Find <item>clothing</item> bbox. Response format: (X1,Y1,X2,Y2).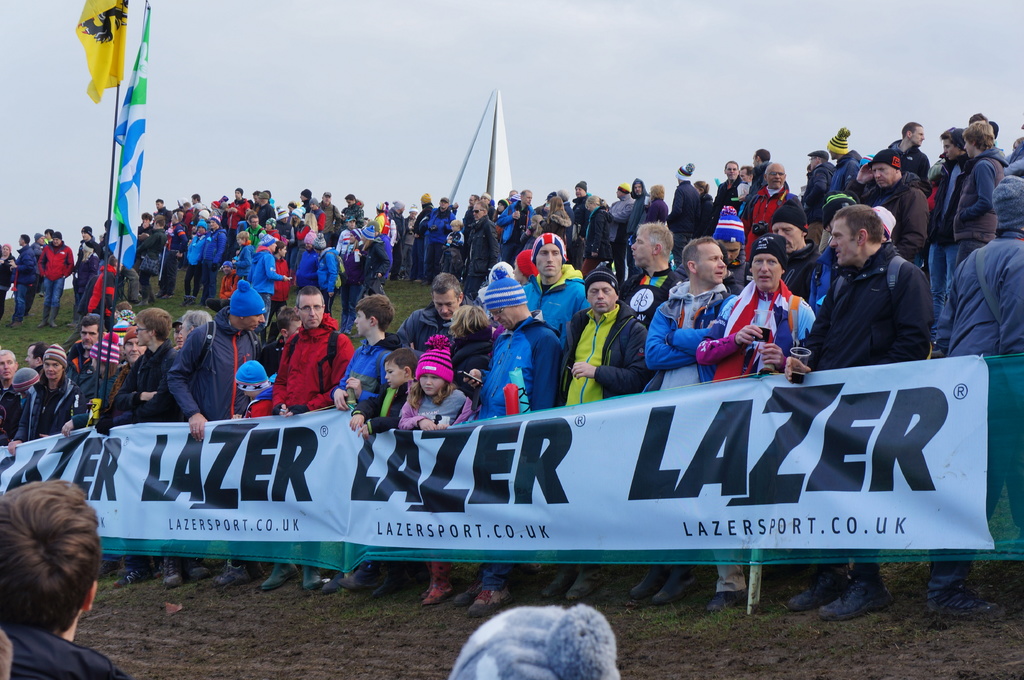
(191,223,230,271).
